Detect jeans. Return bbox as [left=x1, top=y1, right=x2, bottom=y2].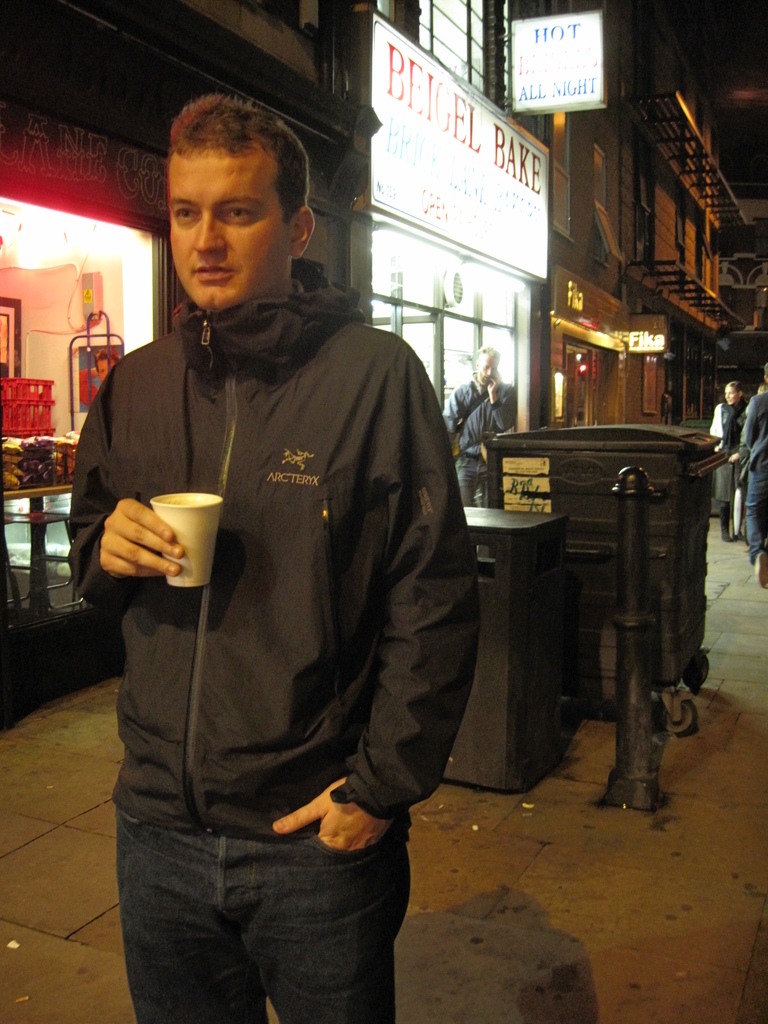
[left=116, top=810, right=417, bottom=1023].
